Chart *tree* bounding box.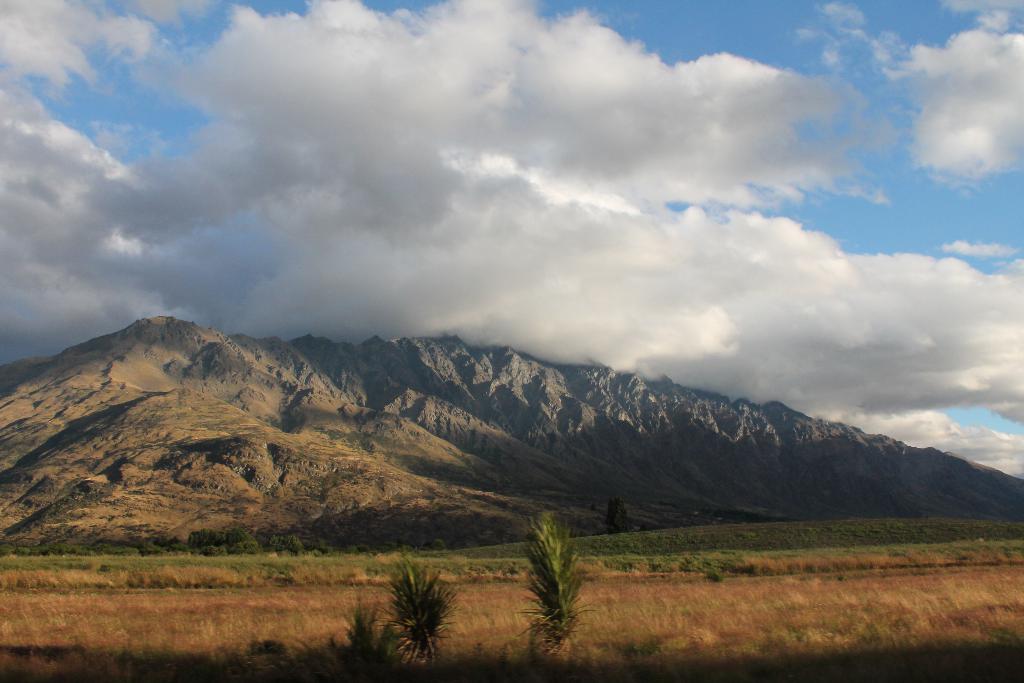
Charted: left=517, top=509, right=593, bottom=655.
